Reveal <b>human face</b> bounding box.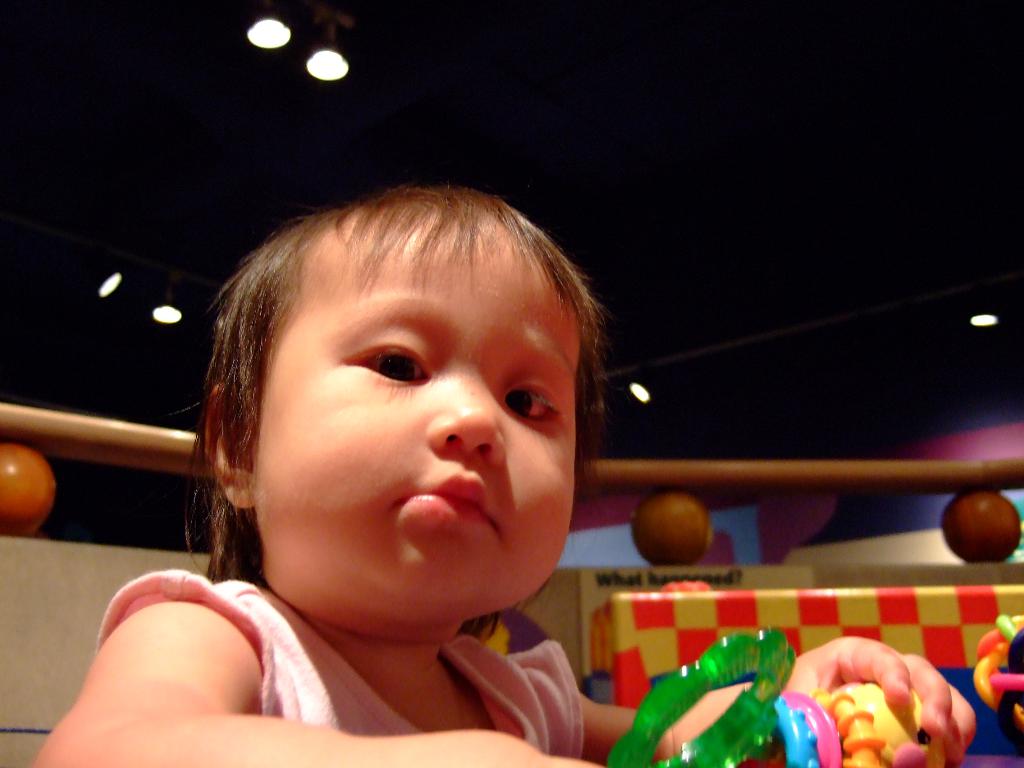
Revealed: Rect(257, 239, 576, 611).
